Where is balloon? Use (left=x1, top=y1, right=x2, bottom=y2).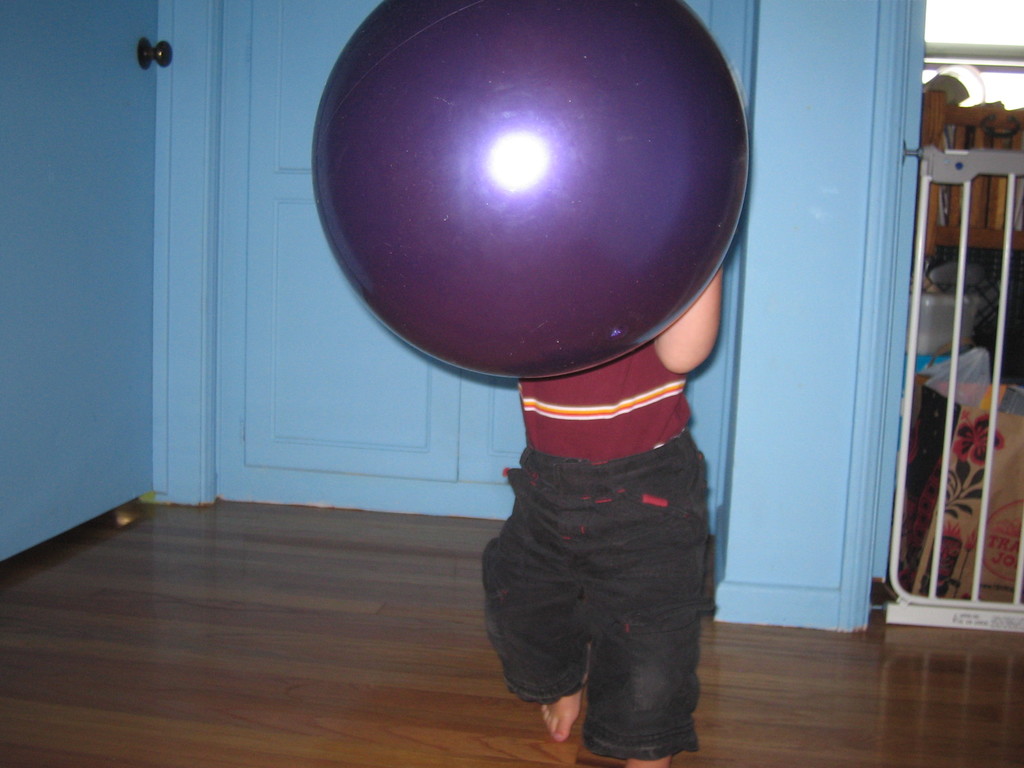
(left=313, top=0, right=749, bottom=381).
